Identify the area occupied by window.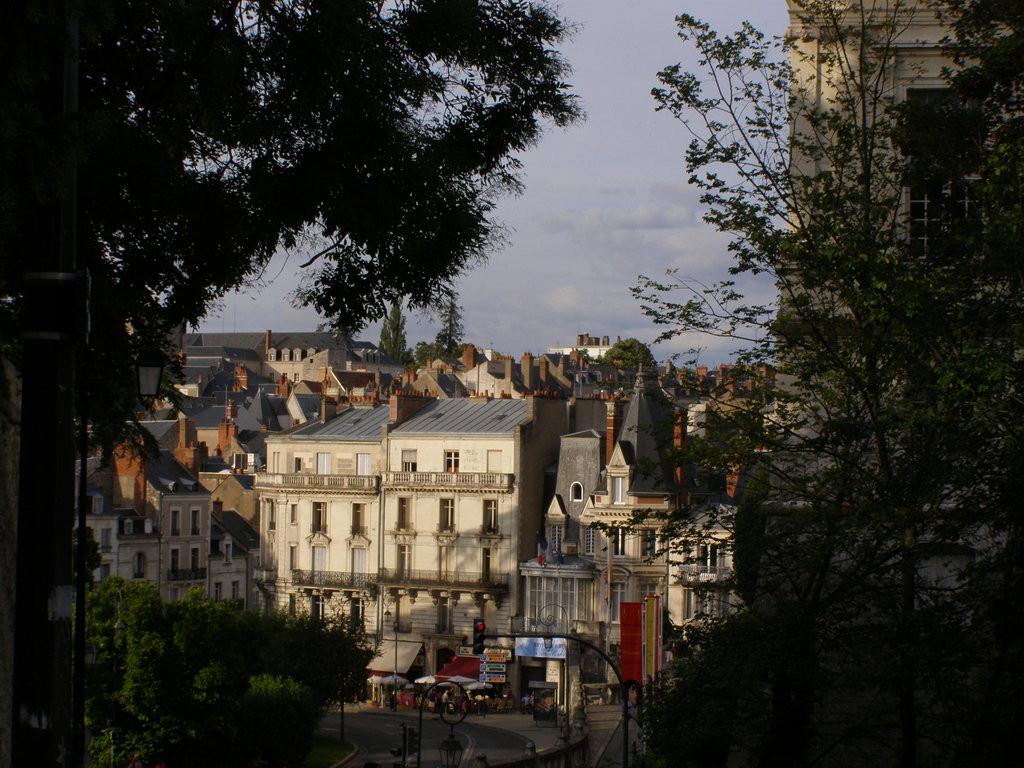
Area: left=90, top=496, right=106, bottom=518.
